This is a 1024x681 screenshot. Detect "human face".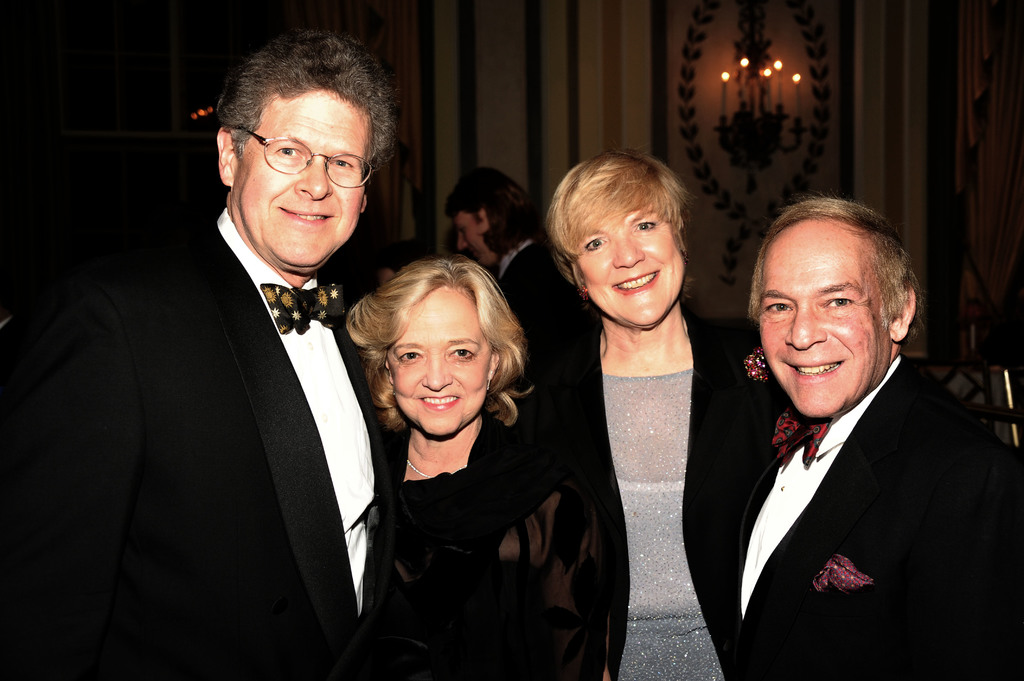
<bbox>388, 289, 492, 433</bbox>.
